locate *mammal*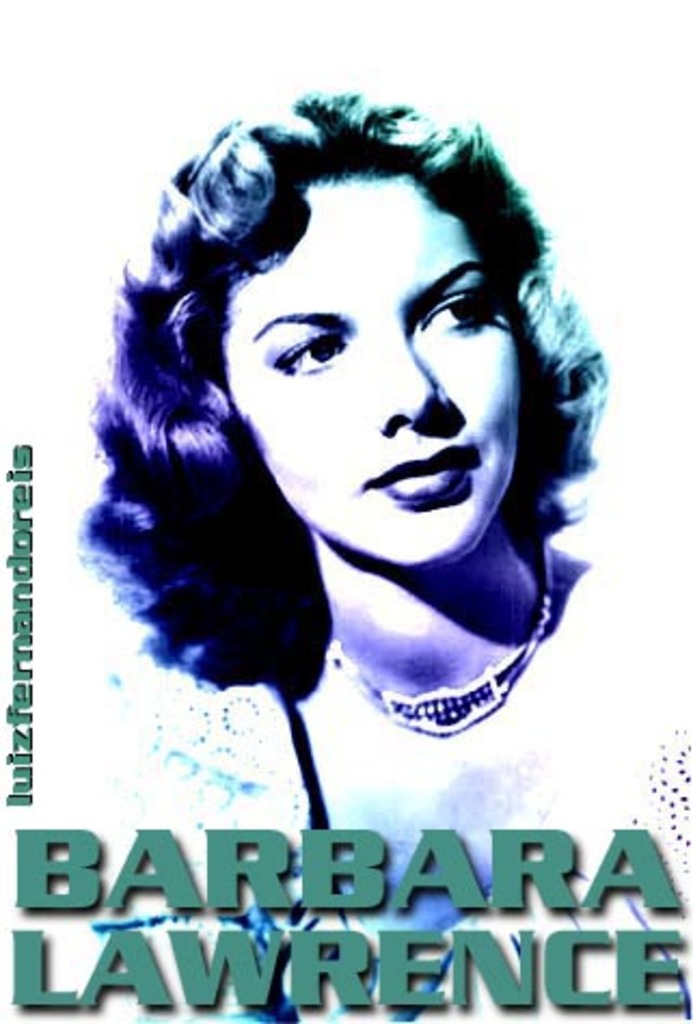
bbox=(69, 117, 635, 804)
